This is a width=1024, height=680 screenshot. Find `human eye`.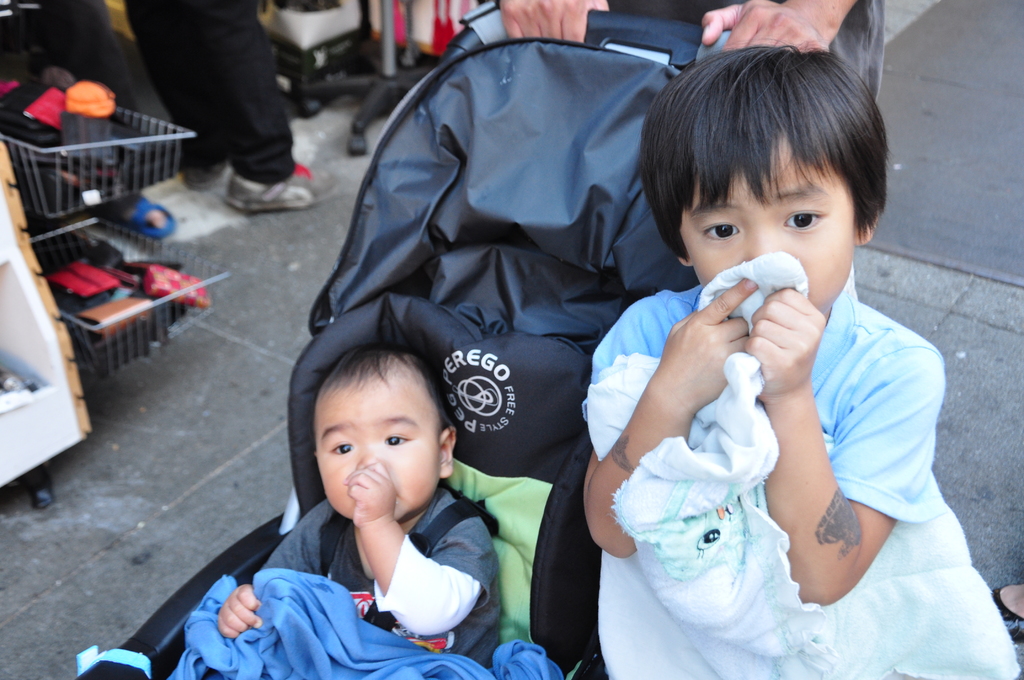
Bounding box: [left=701, top=215, right=744, bottom=245].
